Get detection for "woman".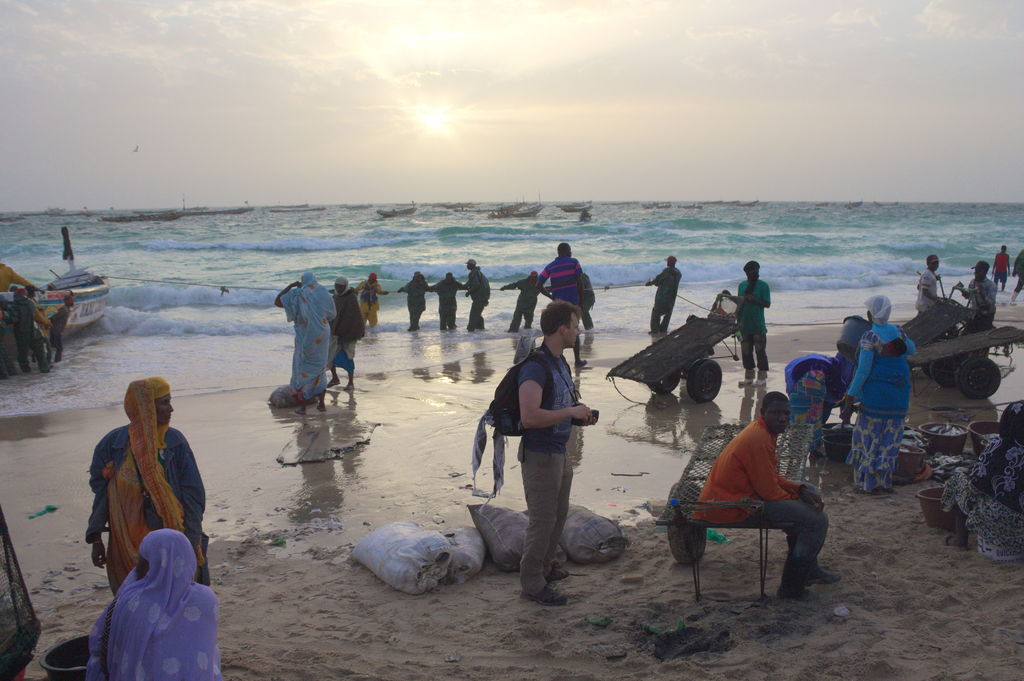
Detection: x1=273 y1=271 x2=338 y2=417.
